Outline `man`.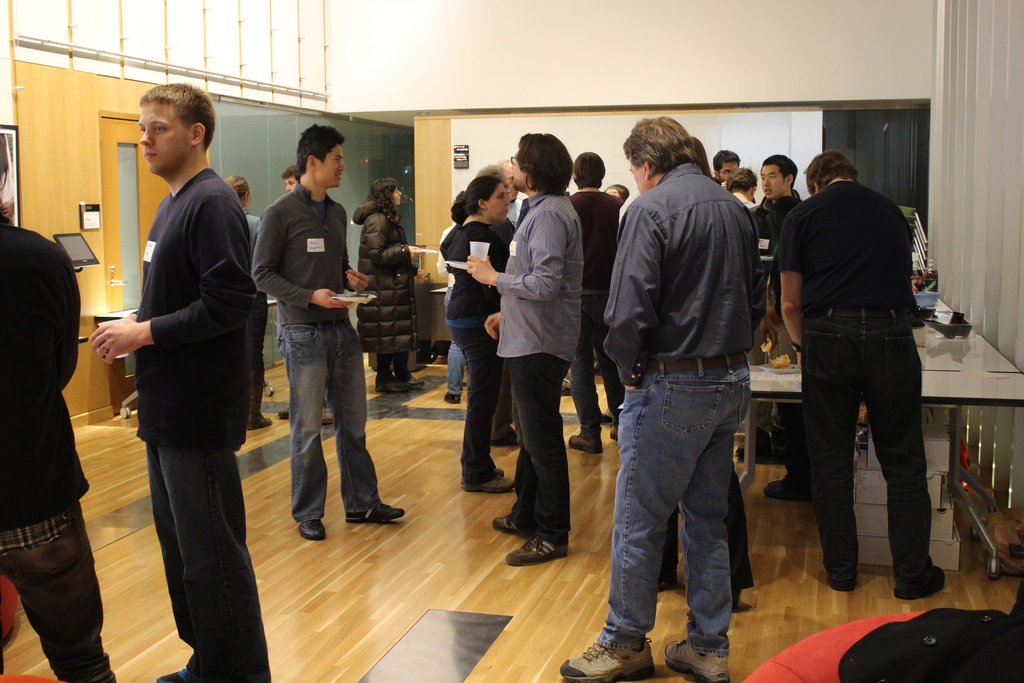
Outline: Rect(501, 157, 524, 223).
